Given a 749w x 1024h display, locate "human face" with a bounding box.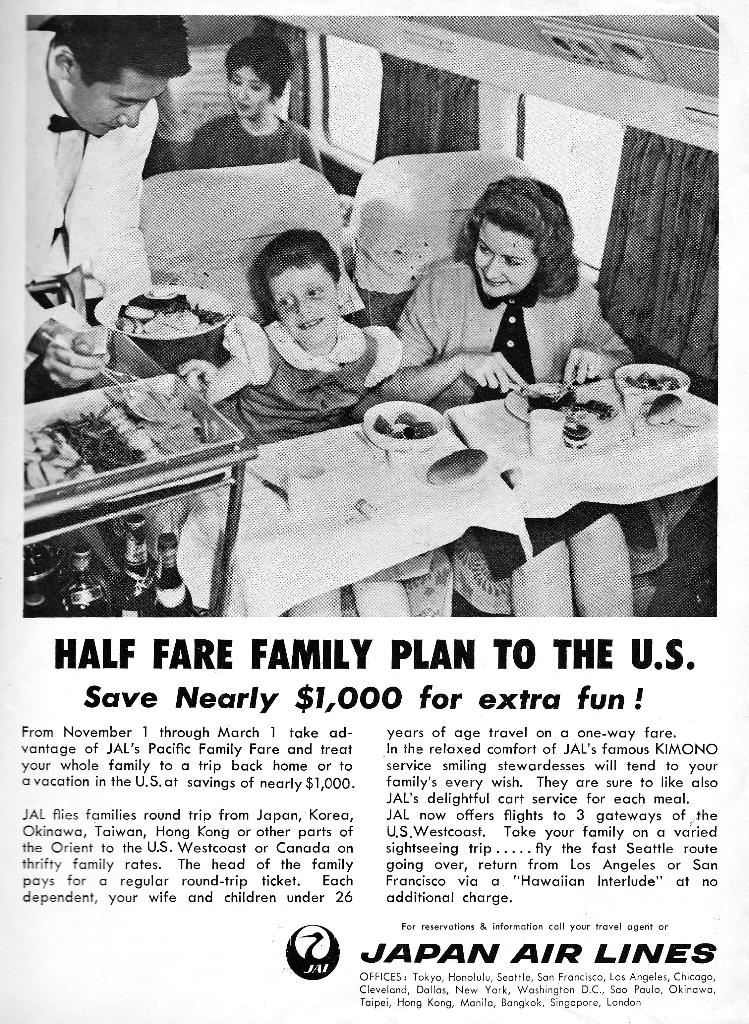
Located: 472, 223, 538, 303.
